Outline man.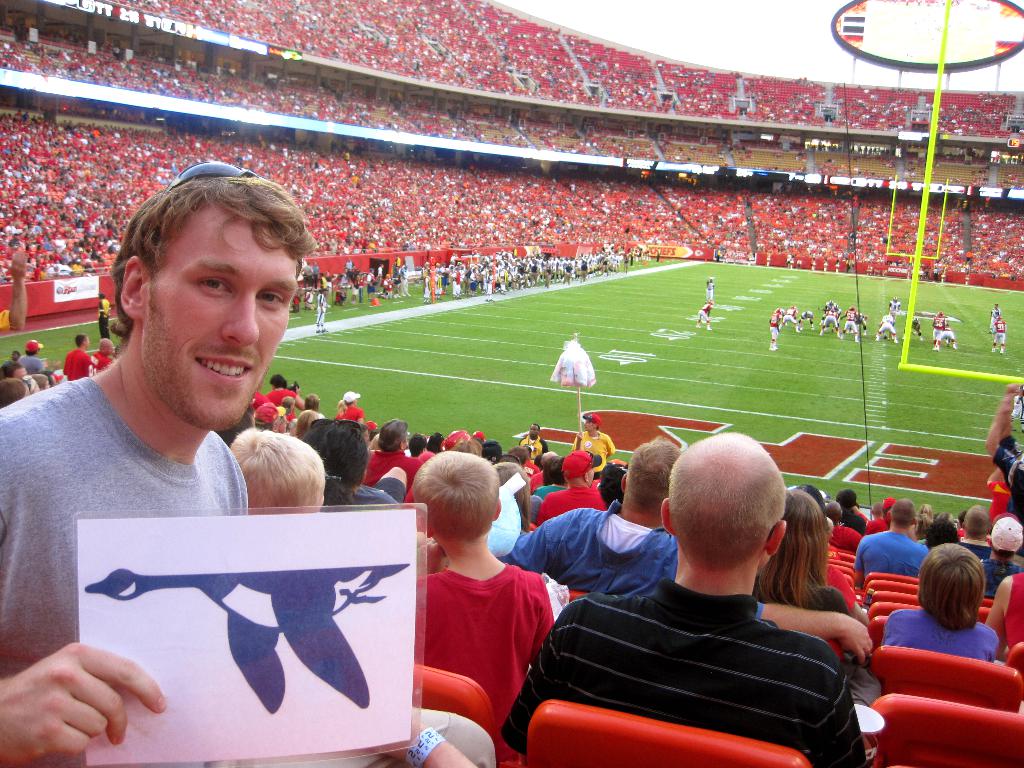
Outline: locate(360, 415, 422, 495).
